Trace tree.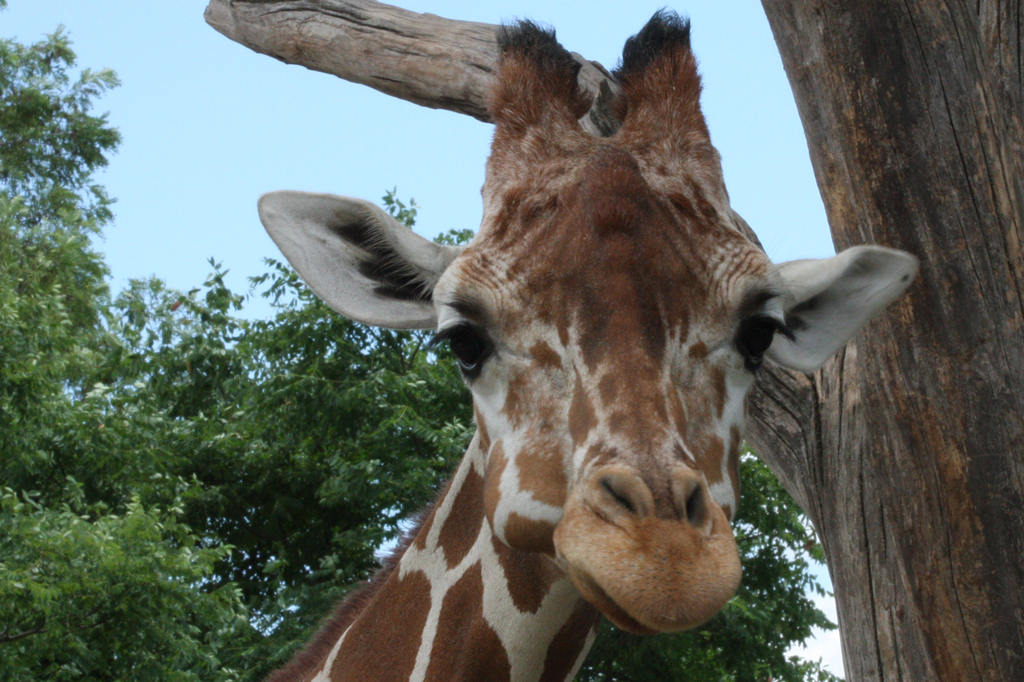
Traced to pyautogui.locateOnScreen(77, 182, 841, 681).
